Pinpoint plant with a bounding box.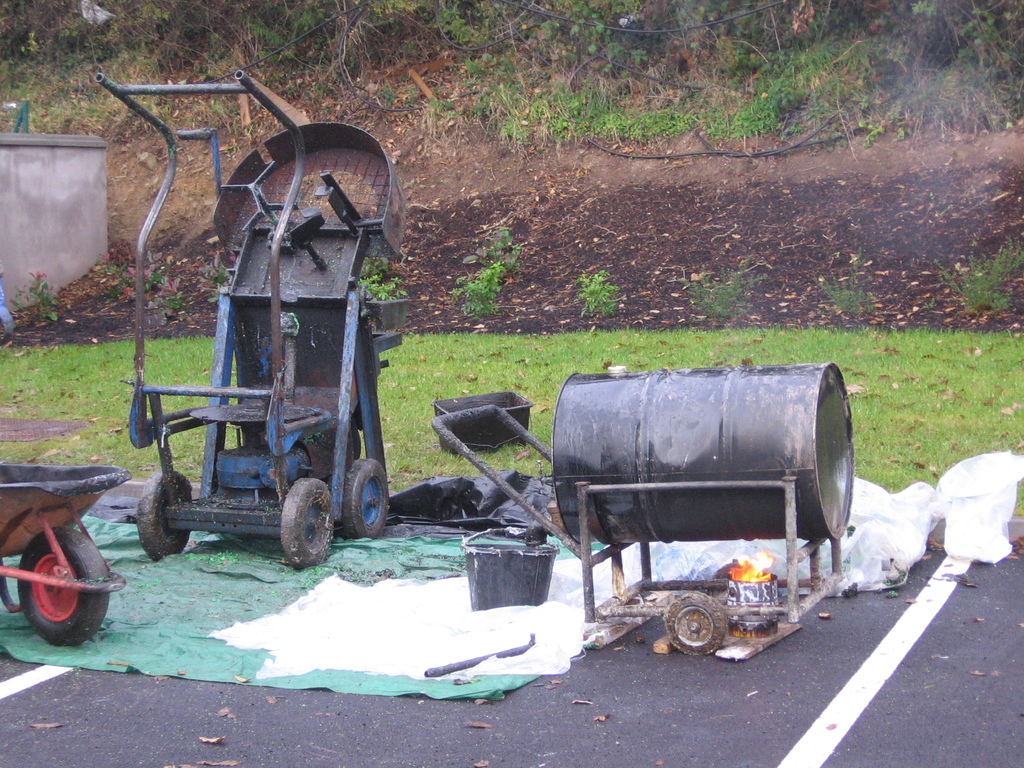
crop(932, 236, 1023, 319).
